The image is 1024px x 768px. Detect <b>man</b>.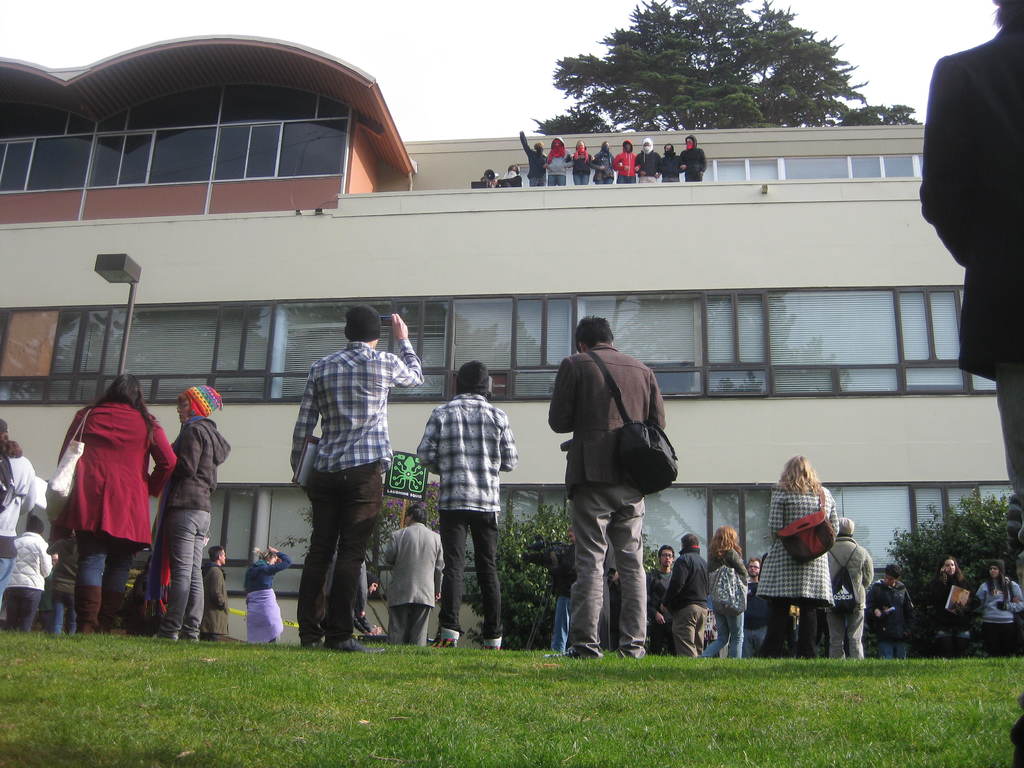
Detection: bbox=[634, 135, 663, 183].
